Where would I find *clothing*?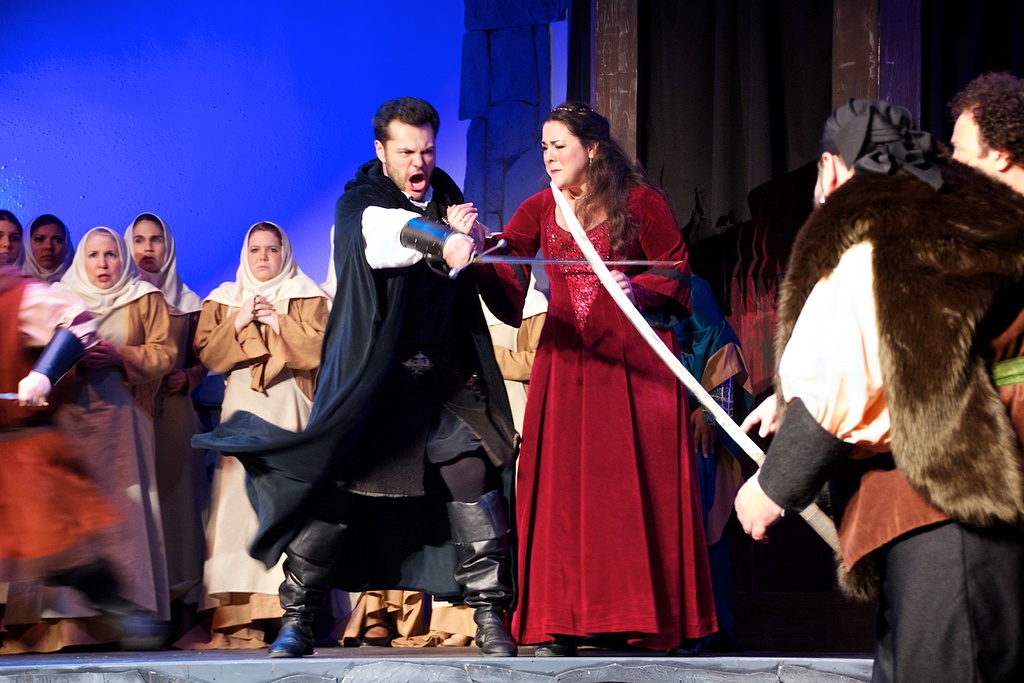
At 751/158/1023/682.
